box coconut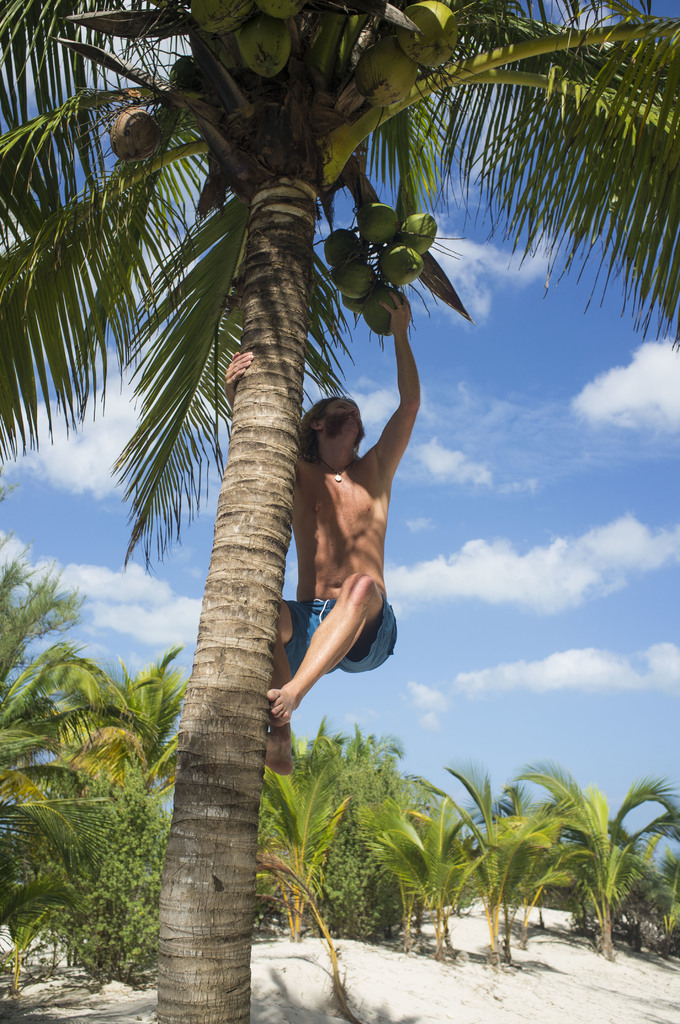
crop(394, 1, 464, 66)
